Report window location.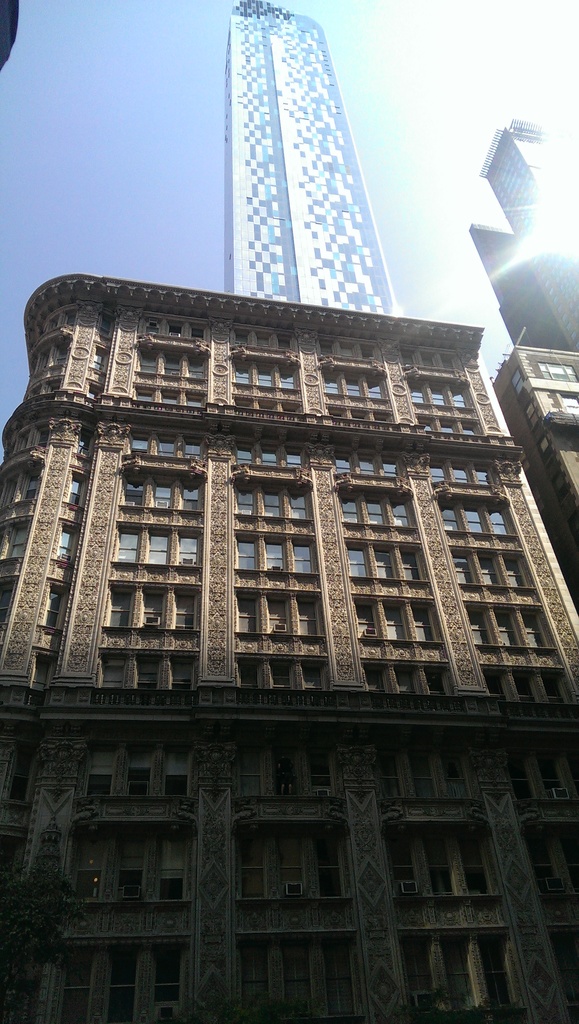
Report: 219 938 375 1023.
